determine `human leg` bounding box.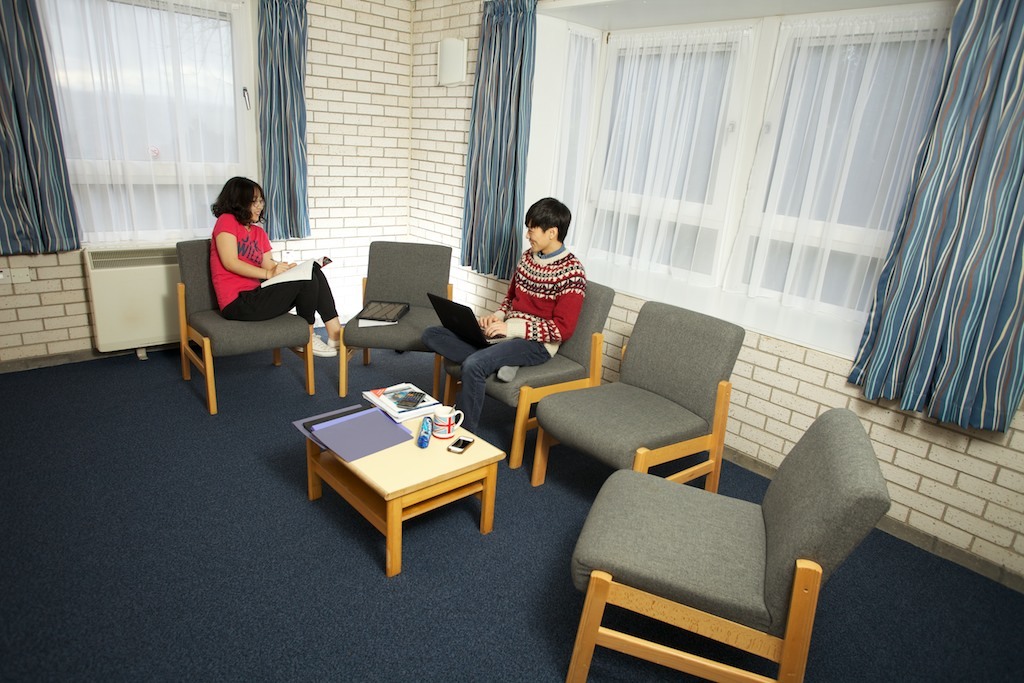
Determined: 294:305:335:353.
